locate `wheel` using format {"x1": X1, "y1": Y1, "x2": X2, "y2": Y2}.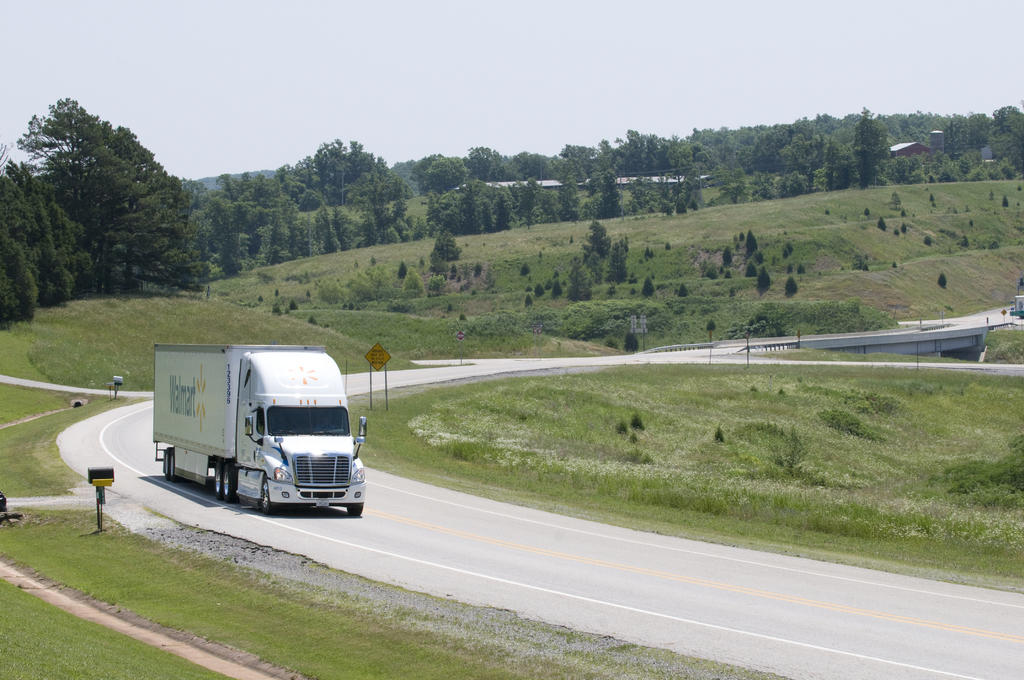
{"x1": 165, "y1": 451, "x2": 172, "y2": 479}.
